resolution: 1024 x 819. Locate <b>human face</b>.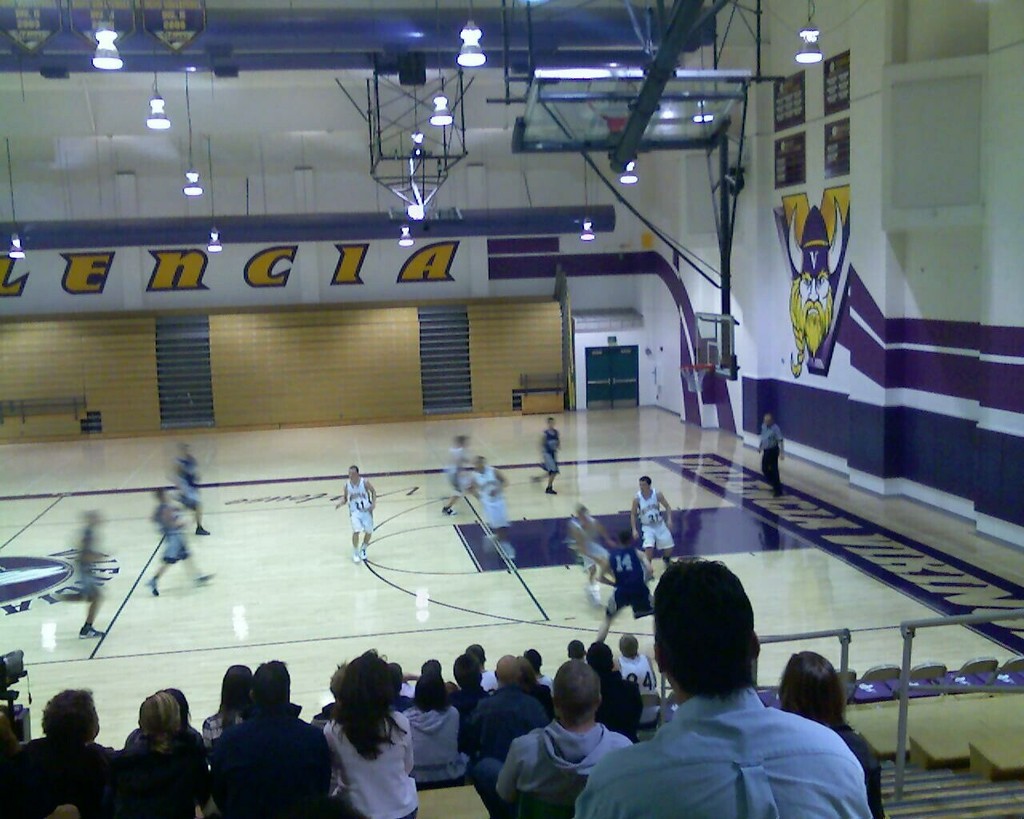
{"left": 346, "top": 469, "right": 358, "bottom": 483}.
